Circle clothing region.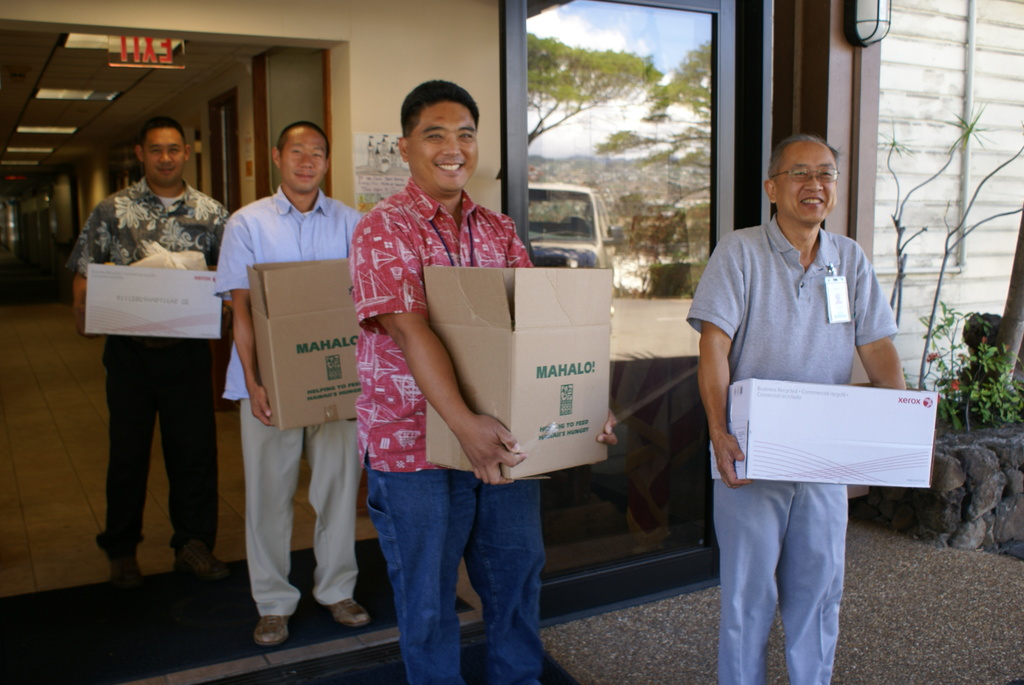
Region: bbox(684, 202, 897, 684).
